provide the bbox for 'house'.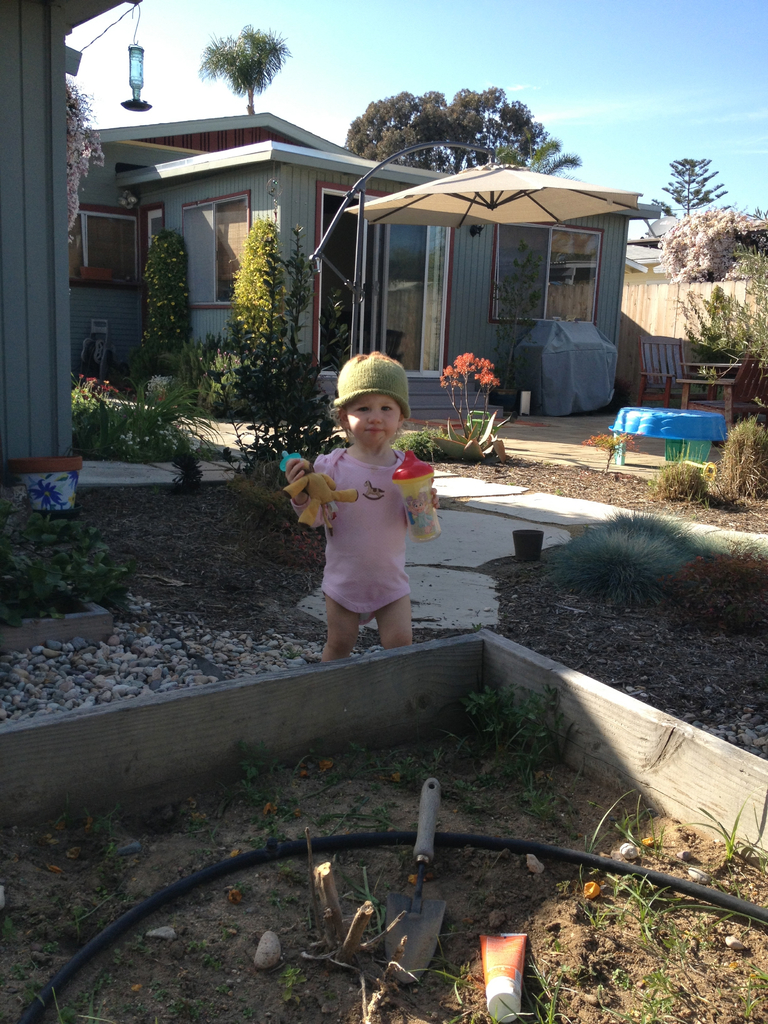
left=0, top=0, right=641, bottom=495.
